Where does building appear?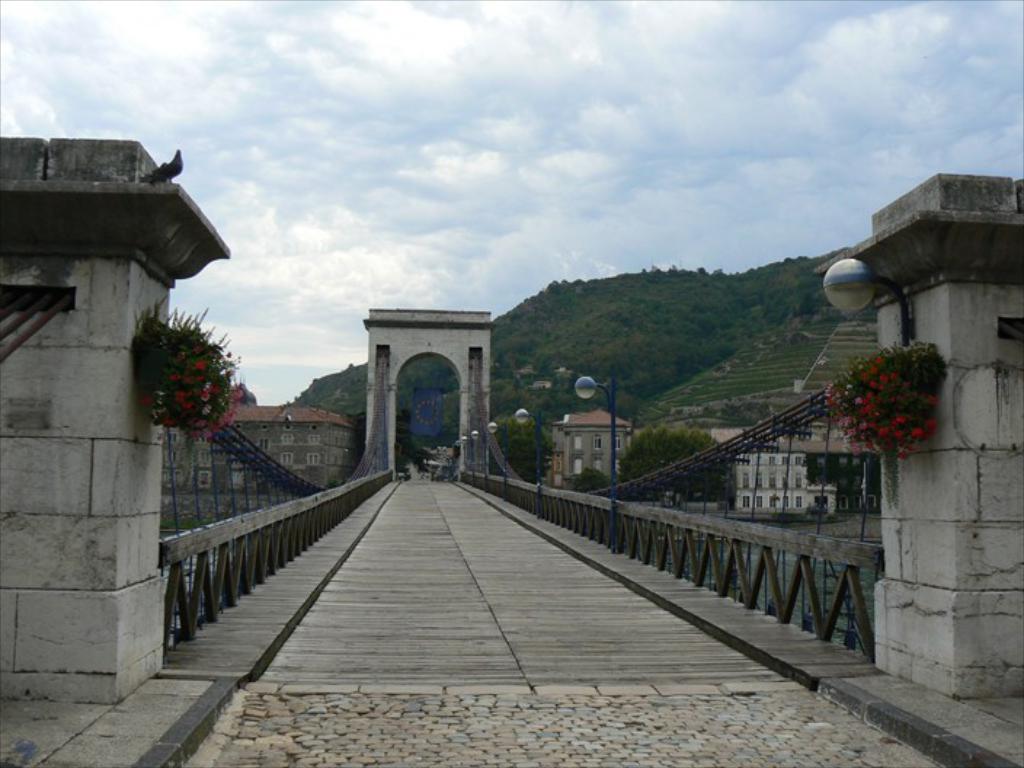
Appears at BBox(410, 387, 448, 438).
